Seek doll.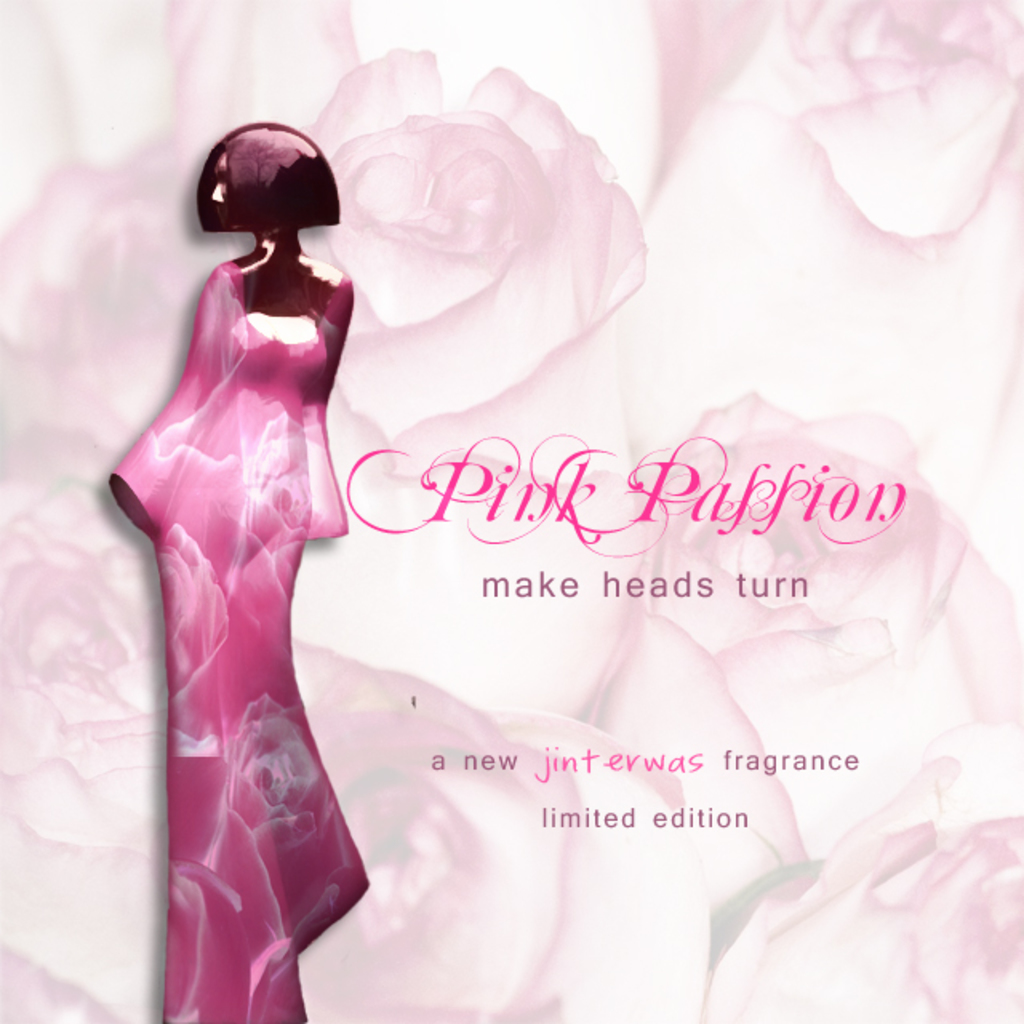
[102, 83, 402, 1000].
